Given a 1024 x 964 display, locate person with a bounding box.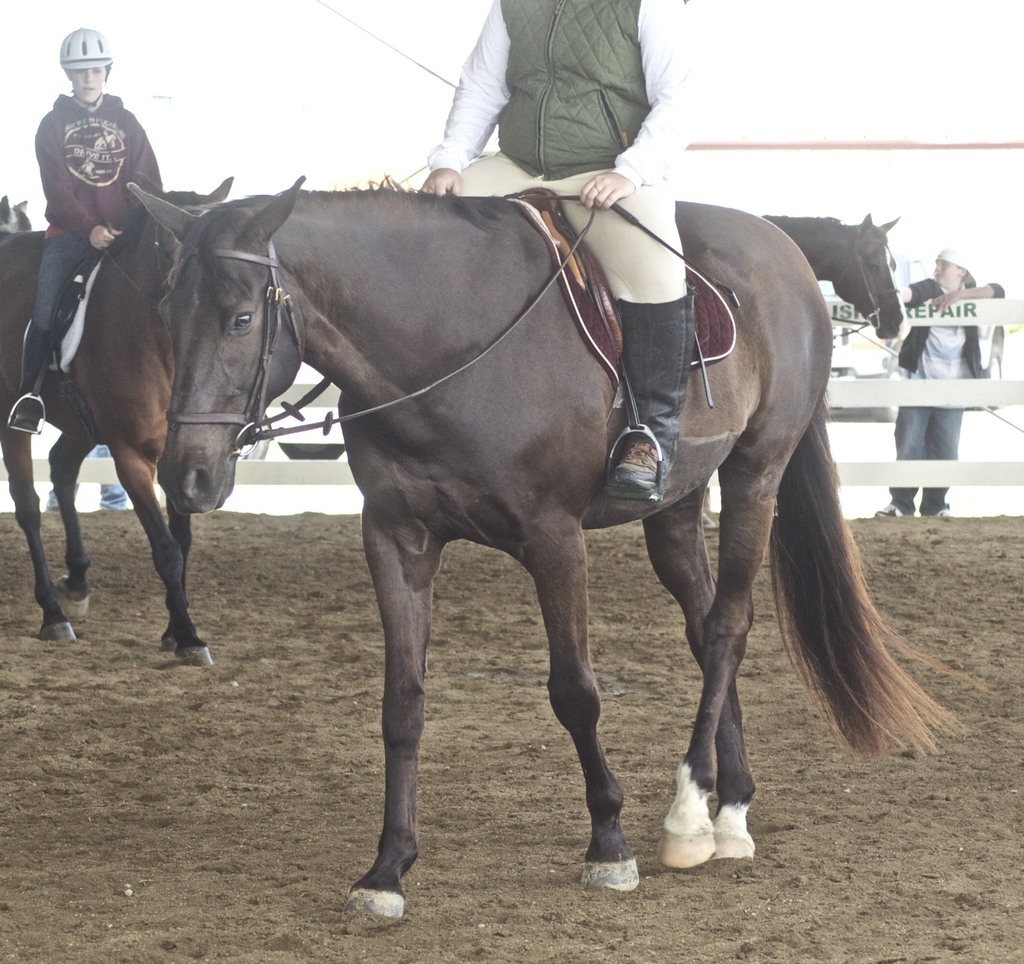
Located: 419 0 700 504.
